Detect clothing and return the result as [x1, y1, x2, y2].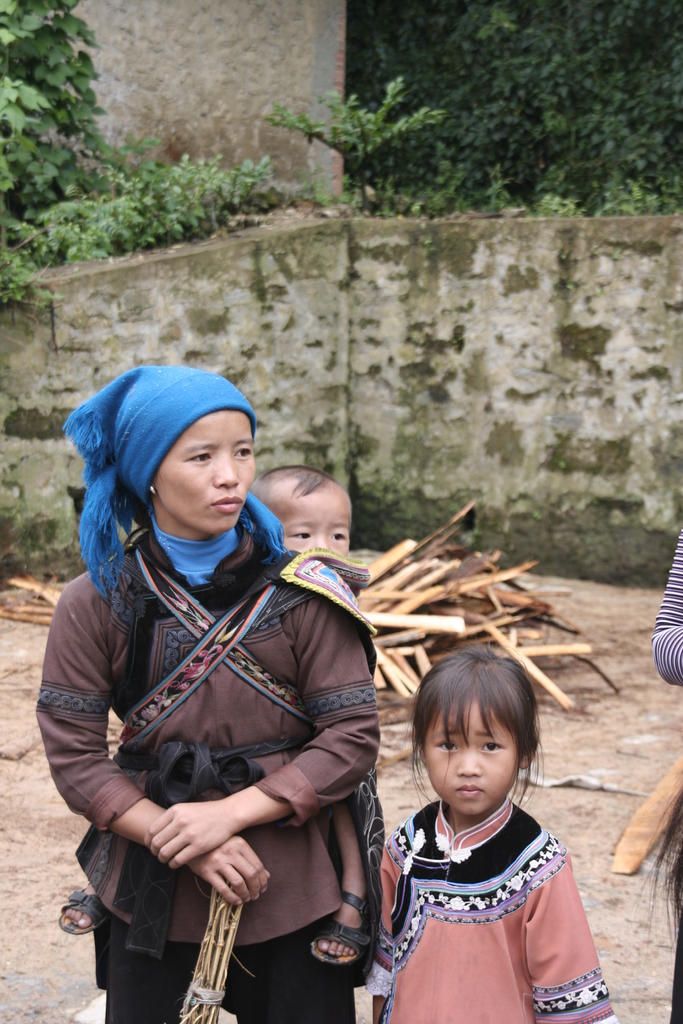
[655, 526, 682, 698].
